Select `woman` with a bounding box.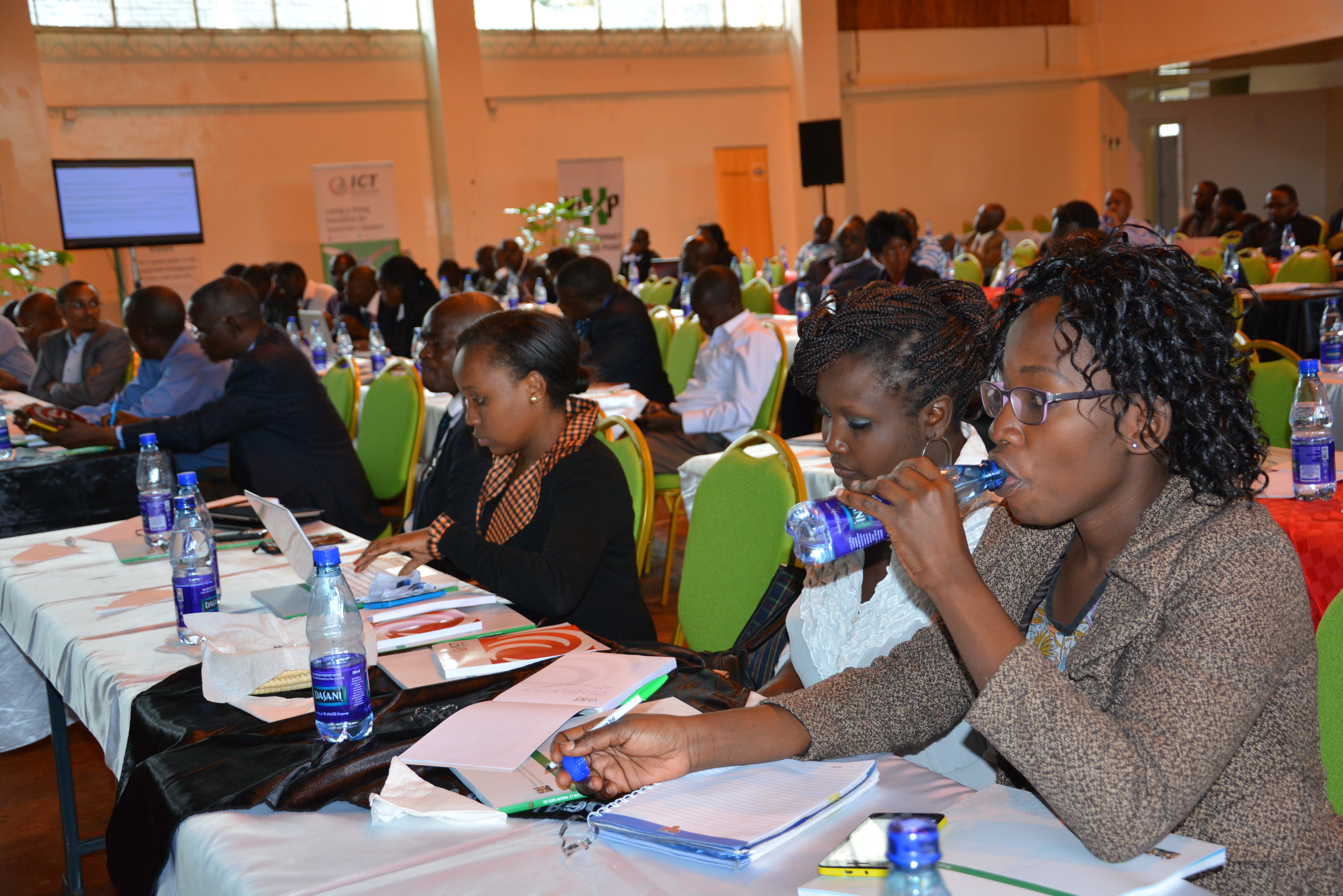
crop(224, 82, 302, 210).
